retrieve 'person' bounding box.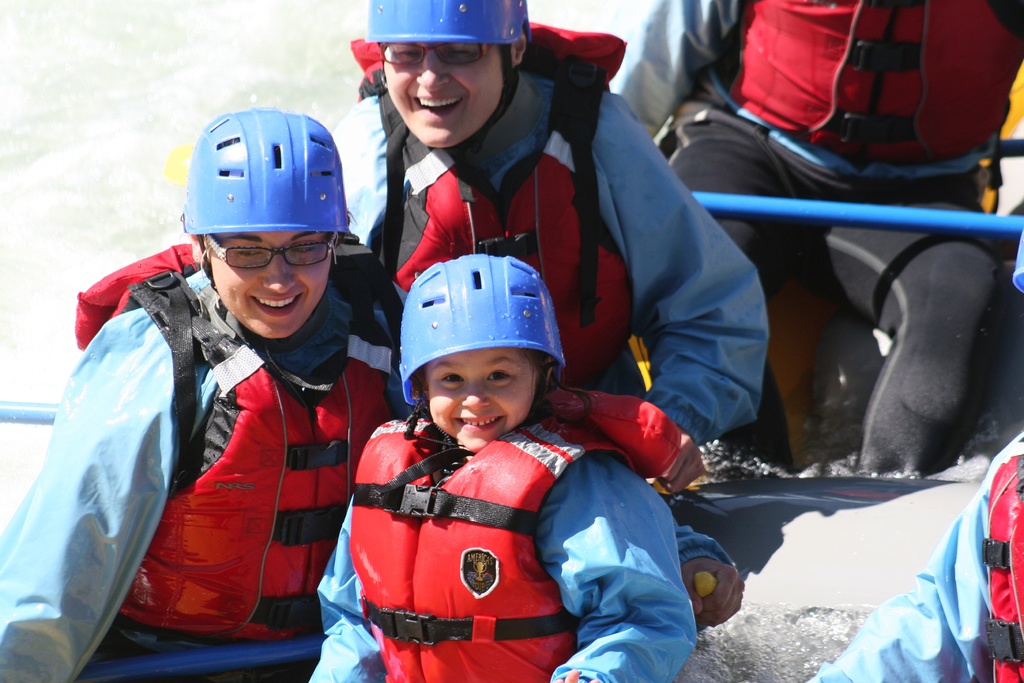
Bounding box: left=308, top=245, right=697, bottom=682.
